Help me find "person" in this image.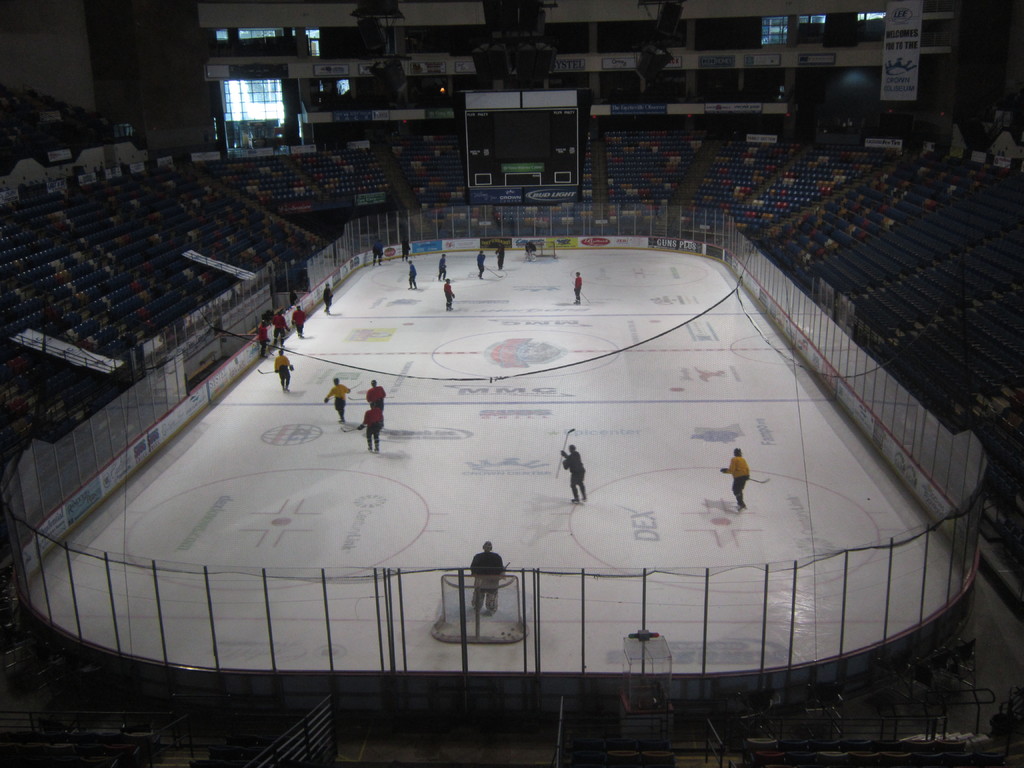
Found it: Rect(408, 259, 418, 289).
